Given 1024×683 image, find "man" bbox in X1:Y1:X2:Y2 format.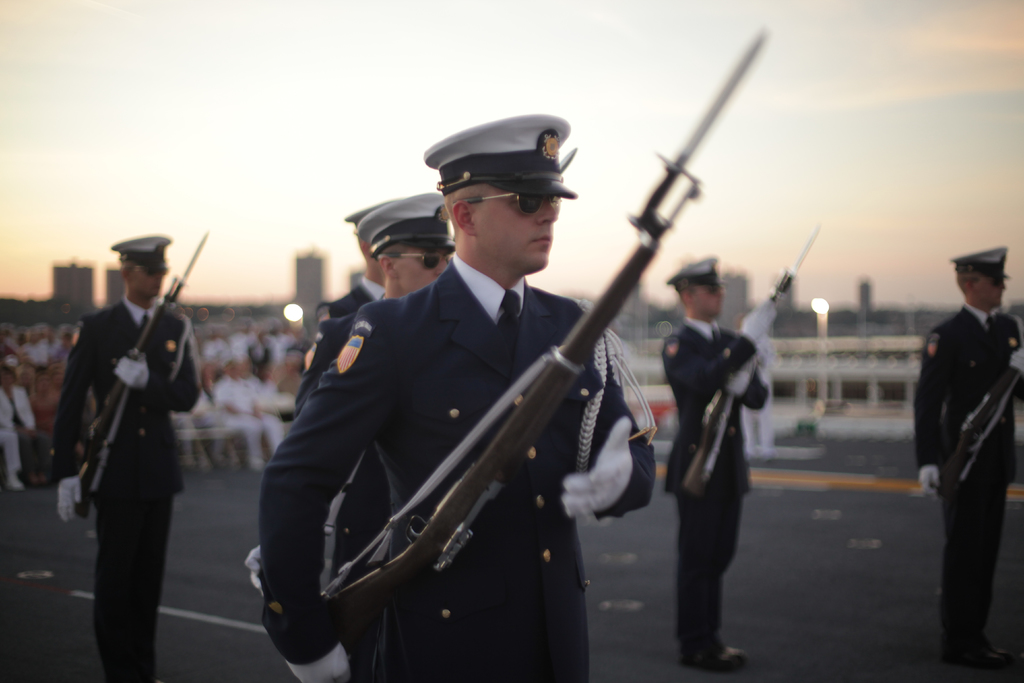
665:252:767:670.
